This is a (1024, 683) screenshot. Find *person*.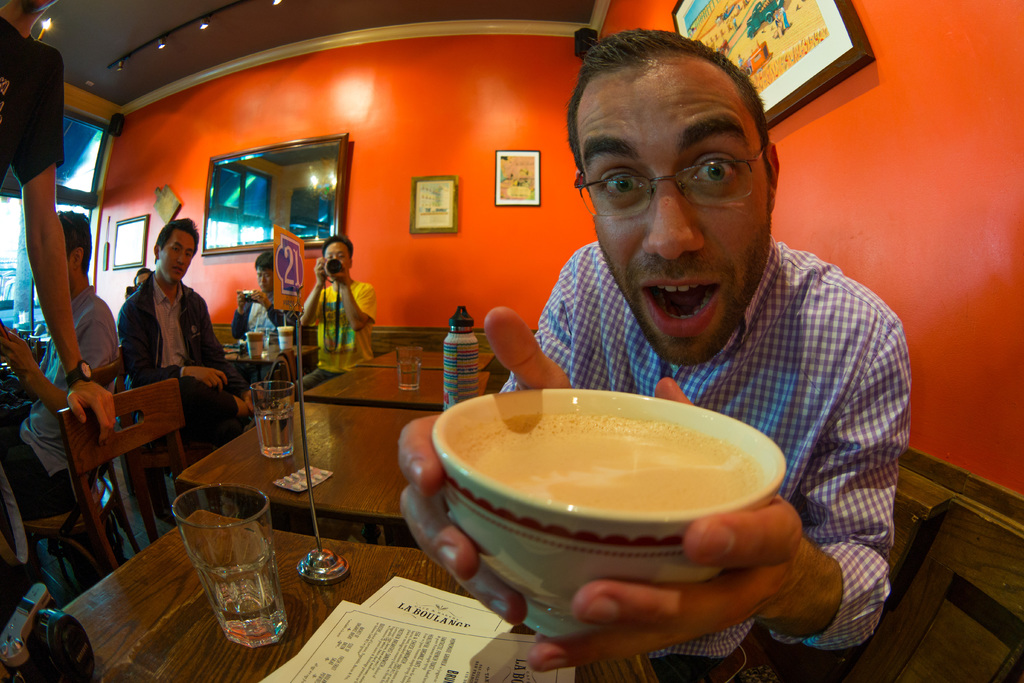
Bounding box: pyautogui.locateOnScreen(0, 214, 127, 520).
